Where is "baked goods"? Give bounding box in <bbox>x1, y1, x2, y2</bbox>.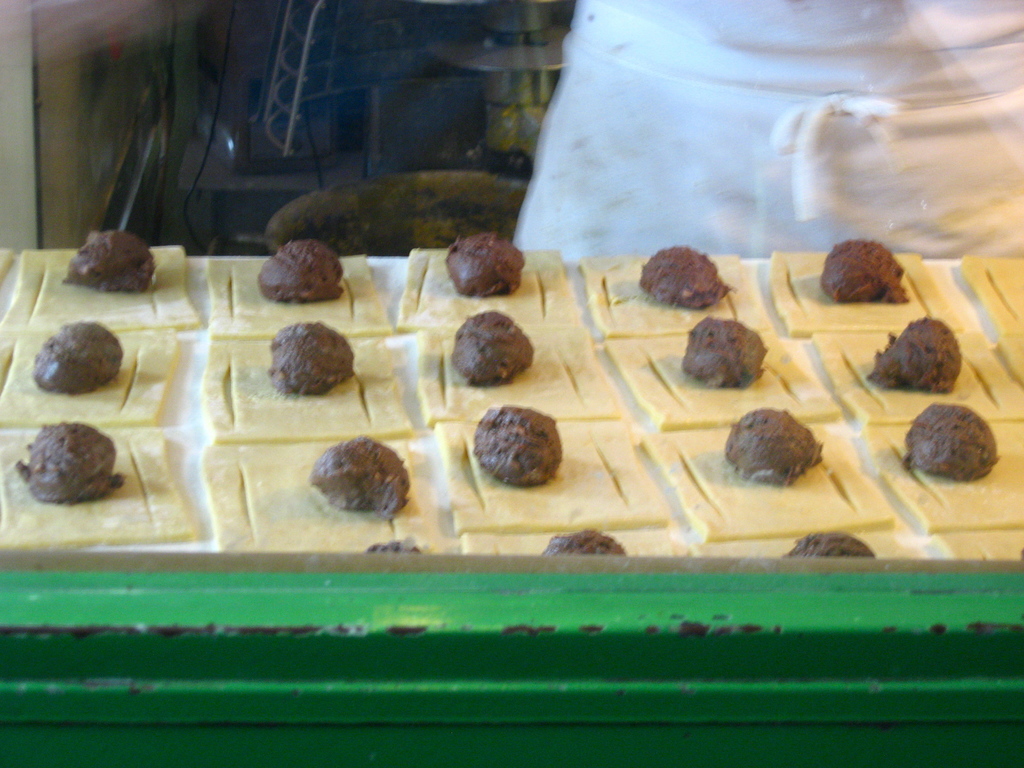
<bbox>4, 229, 204, 328</bbox>.
